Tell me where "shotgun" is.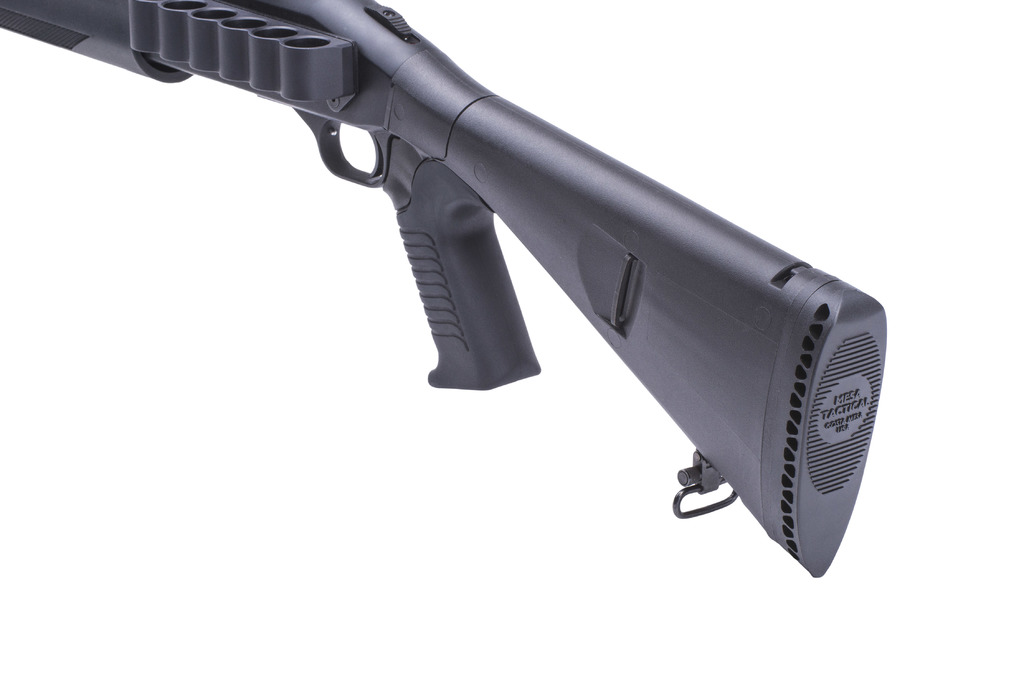
"shotgun" is at box(12, 0, 886, 575).
